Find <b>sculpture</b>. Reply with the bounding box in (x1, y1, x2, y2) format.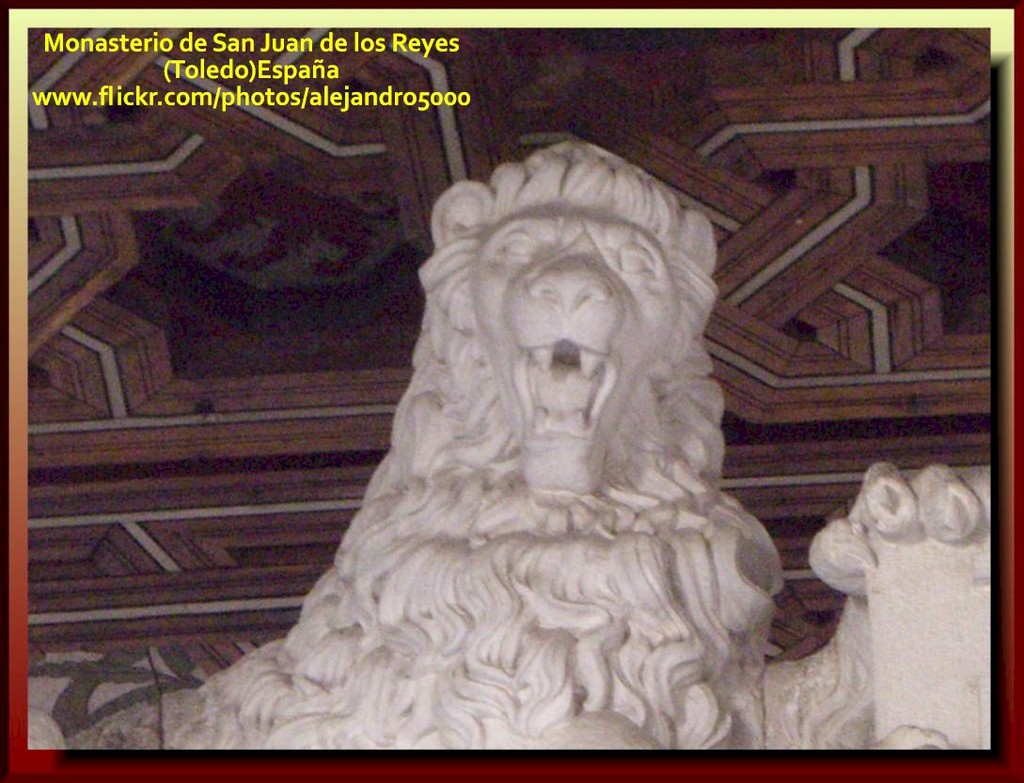
(160, 134, 853, 743).
